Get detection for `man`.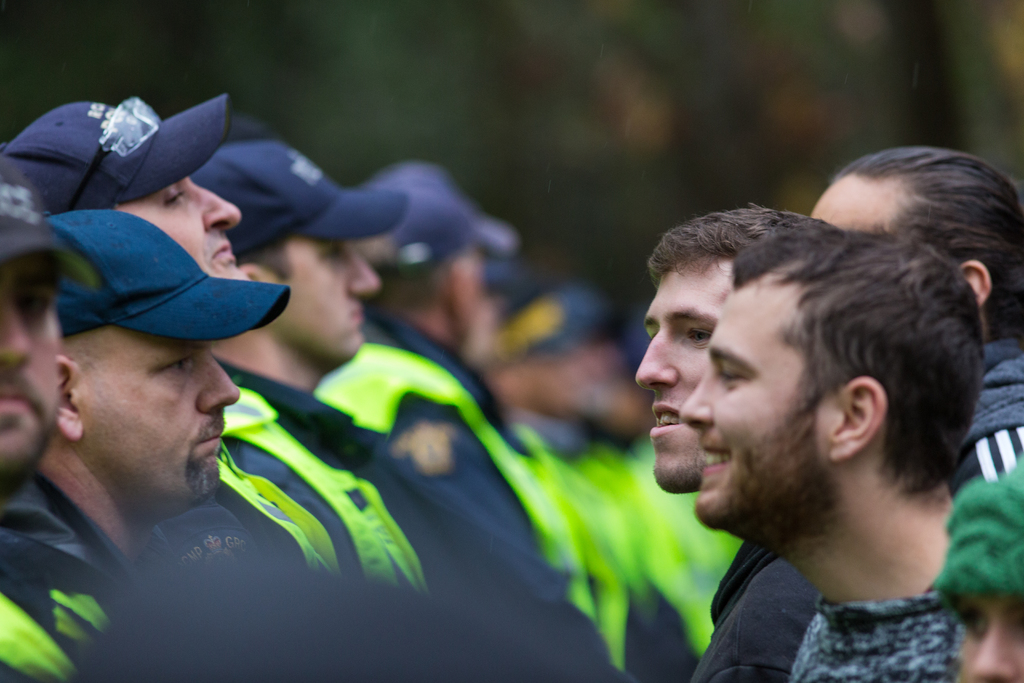
Detection: 935/462/1023/682.
